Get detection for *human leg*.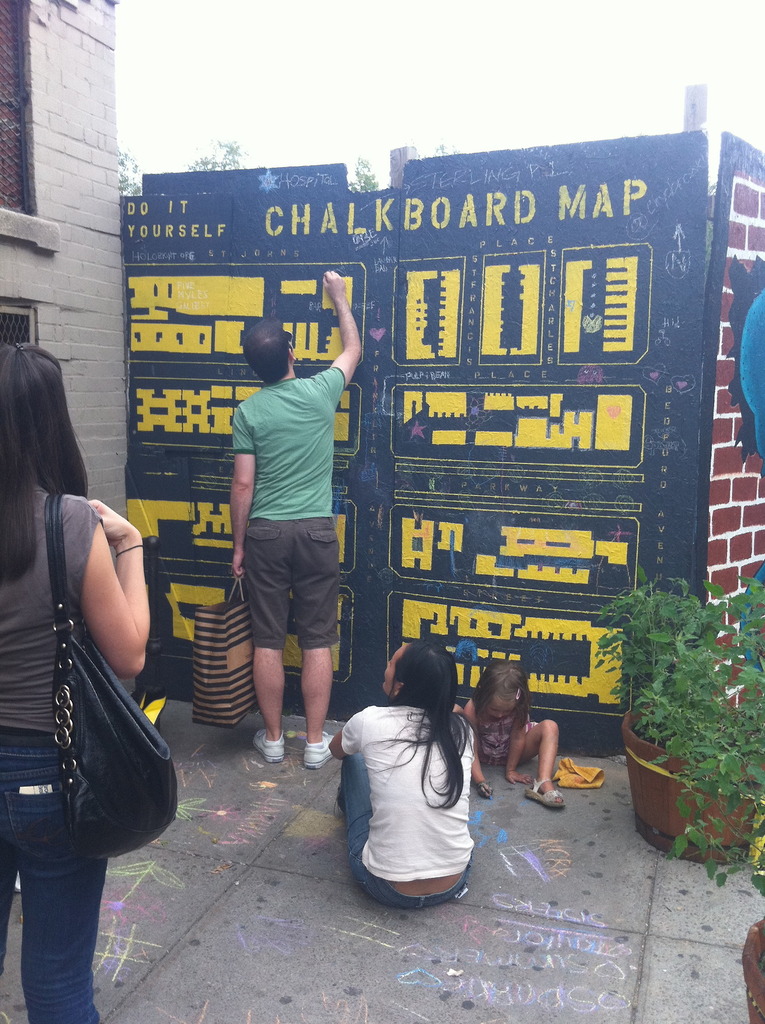
Detection: <bbox>19, 735, 105, 1022</bbox>.
